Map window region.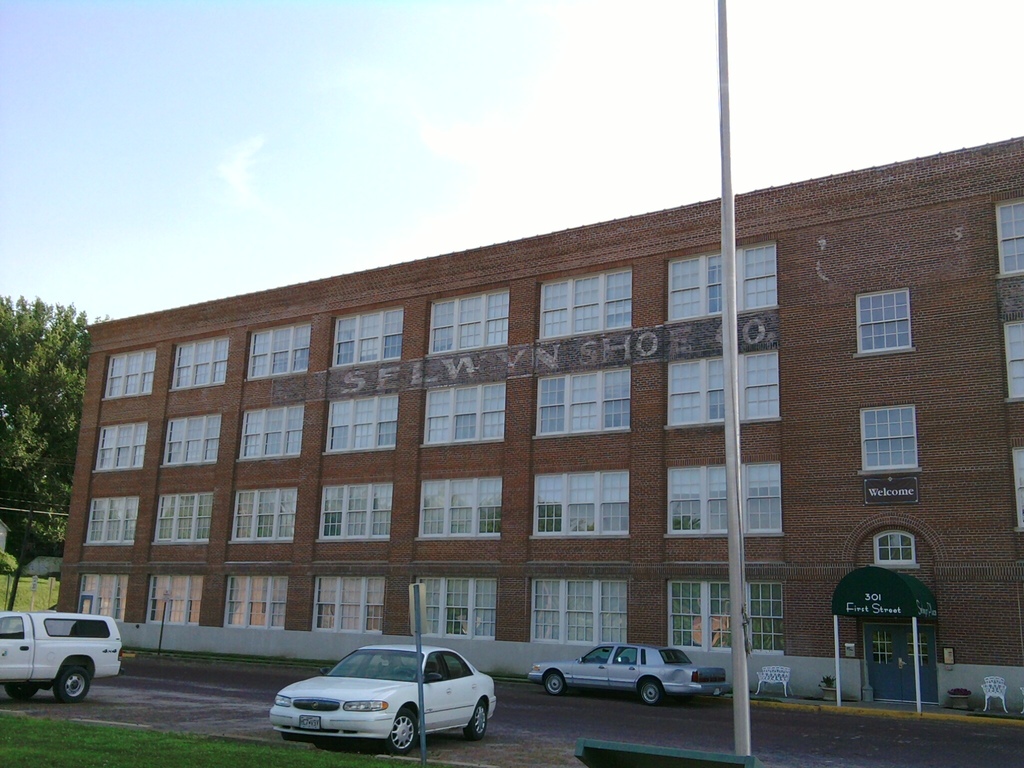
Mapped to x1=414, y1=474, x2=500, y2=536.
